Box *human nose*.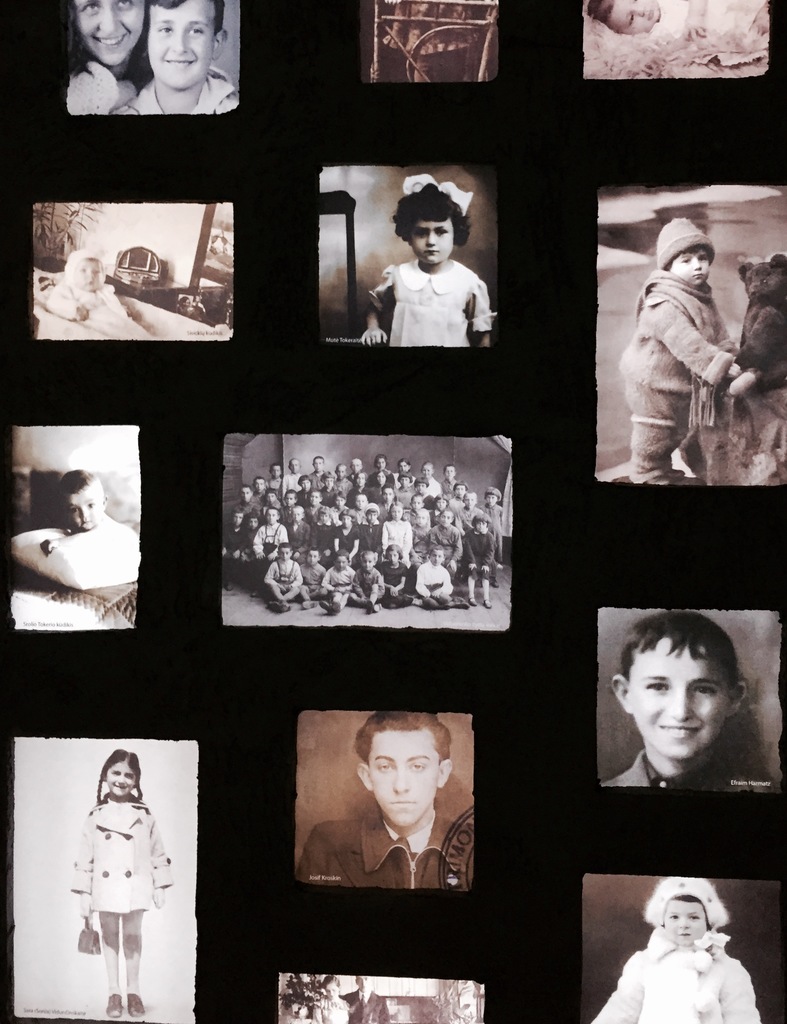
77,508,86,517.
